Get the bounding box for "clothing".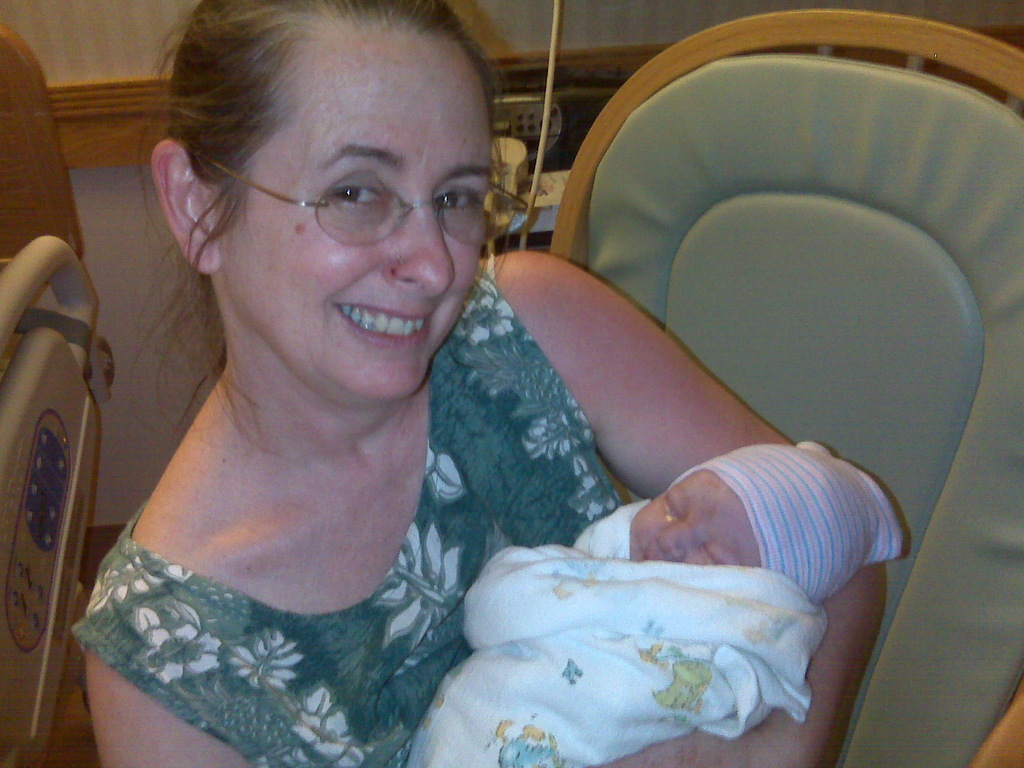
70/263/623/767.
